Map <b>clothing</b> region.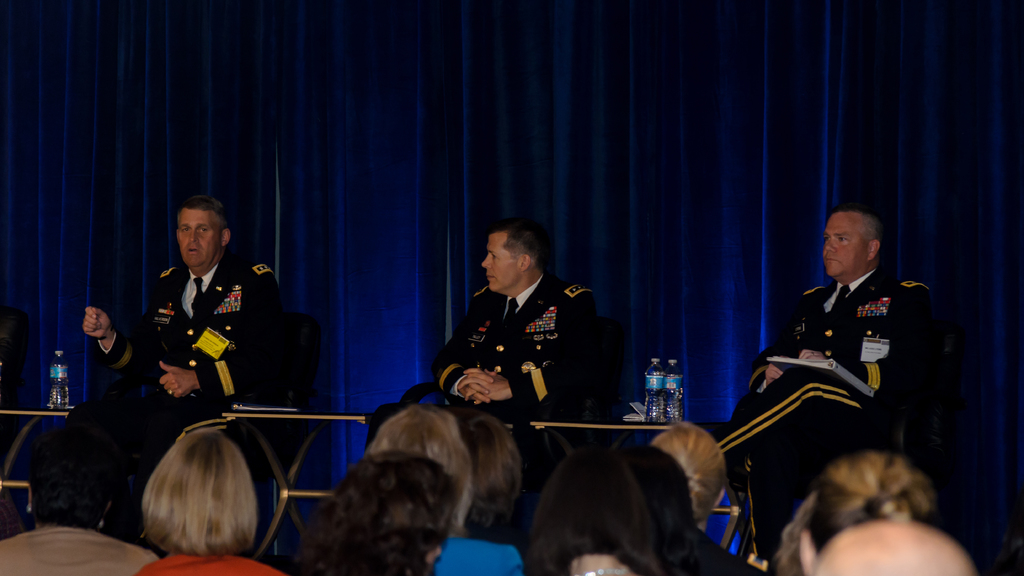
Mapped to {"x1": 732, "y1": 236, "x2": 930, "y2": 507}.
